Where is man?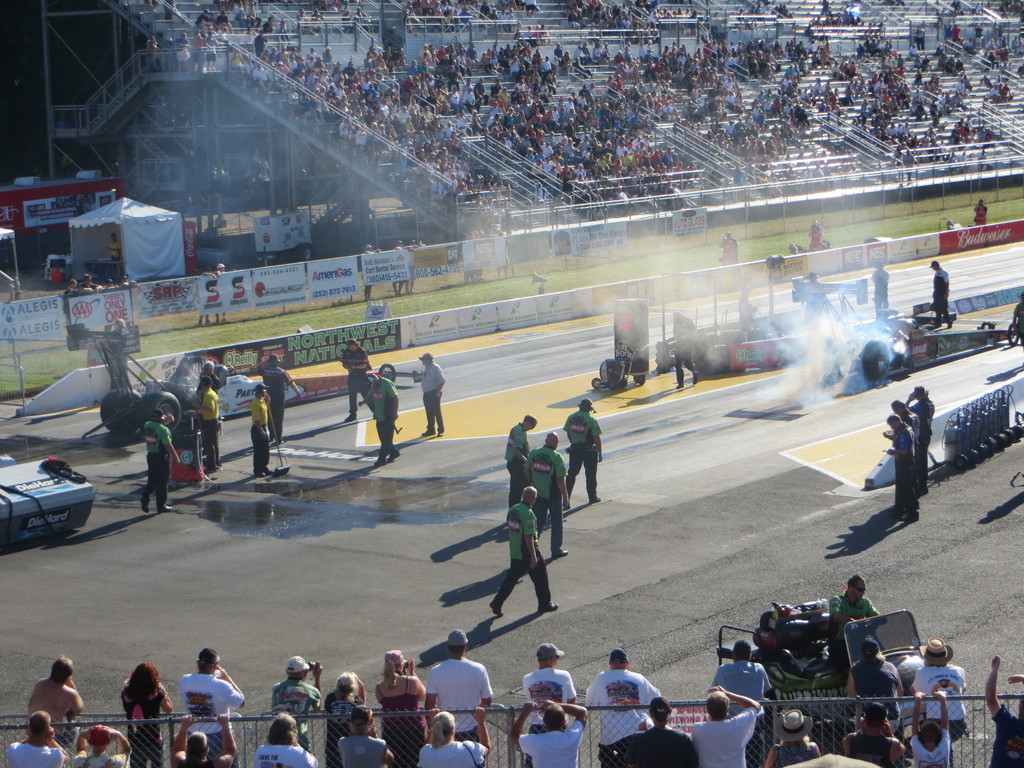
<bbox>415, 349, 447, 436</bbox>.
